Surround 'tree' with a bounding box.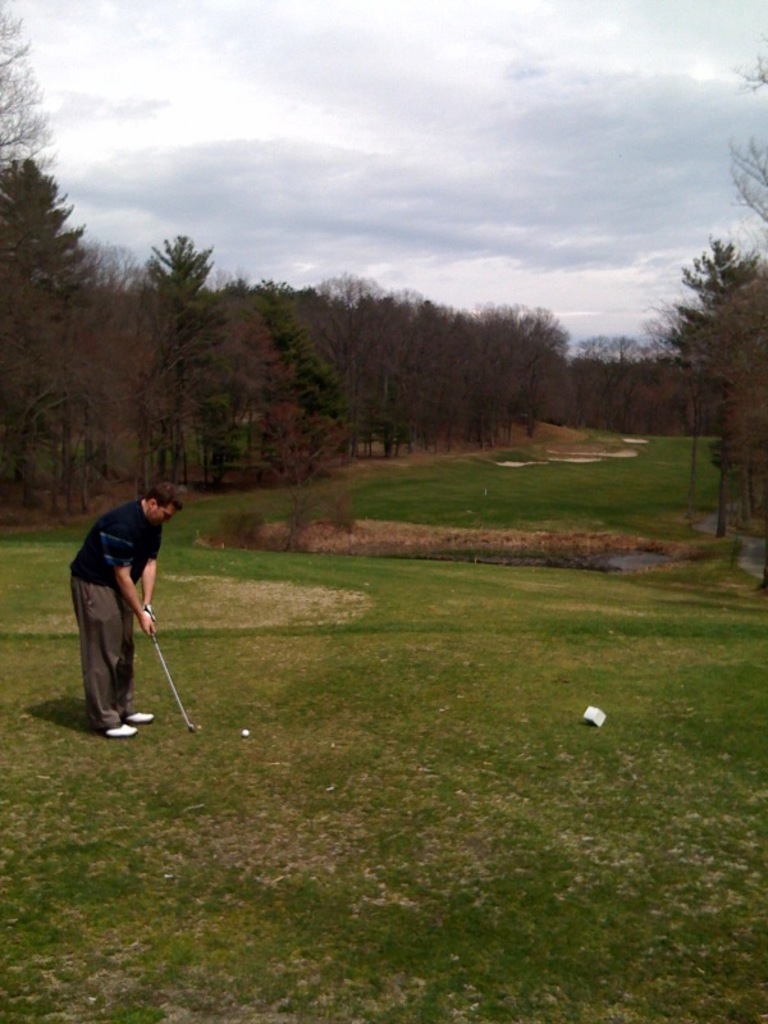
[x1=4, y1=152, x2=129, y2=282].
